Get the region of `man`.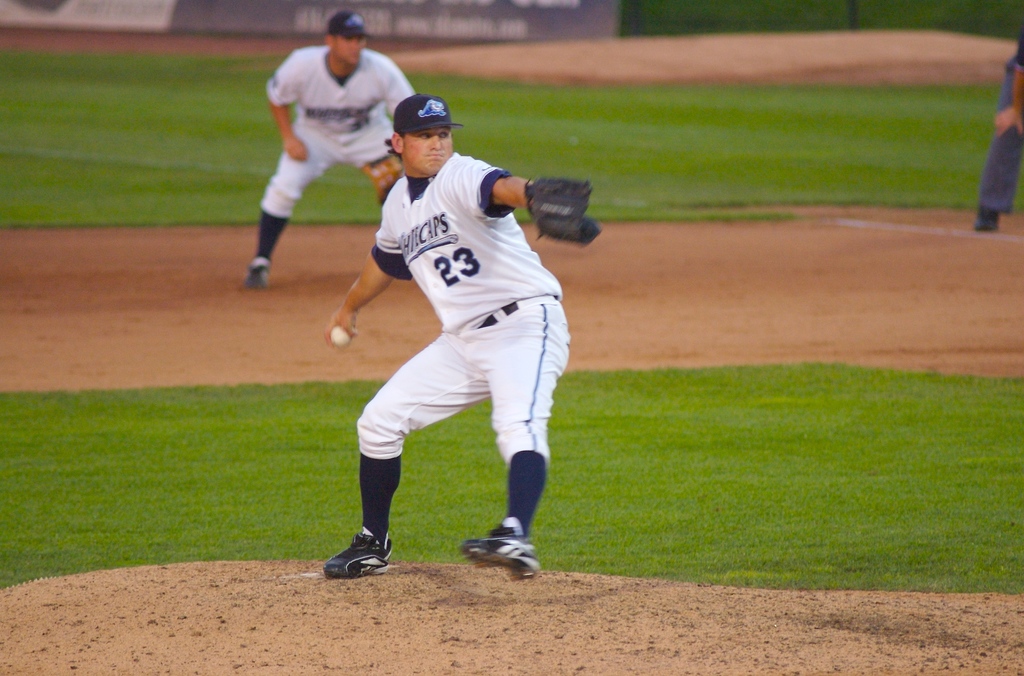
319:95:600:576.
